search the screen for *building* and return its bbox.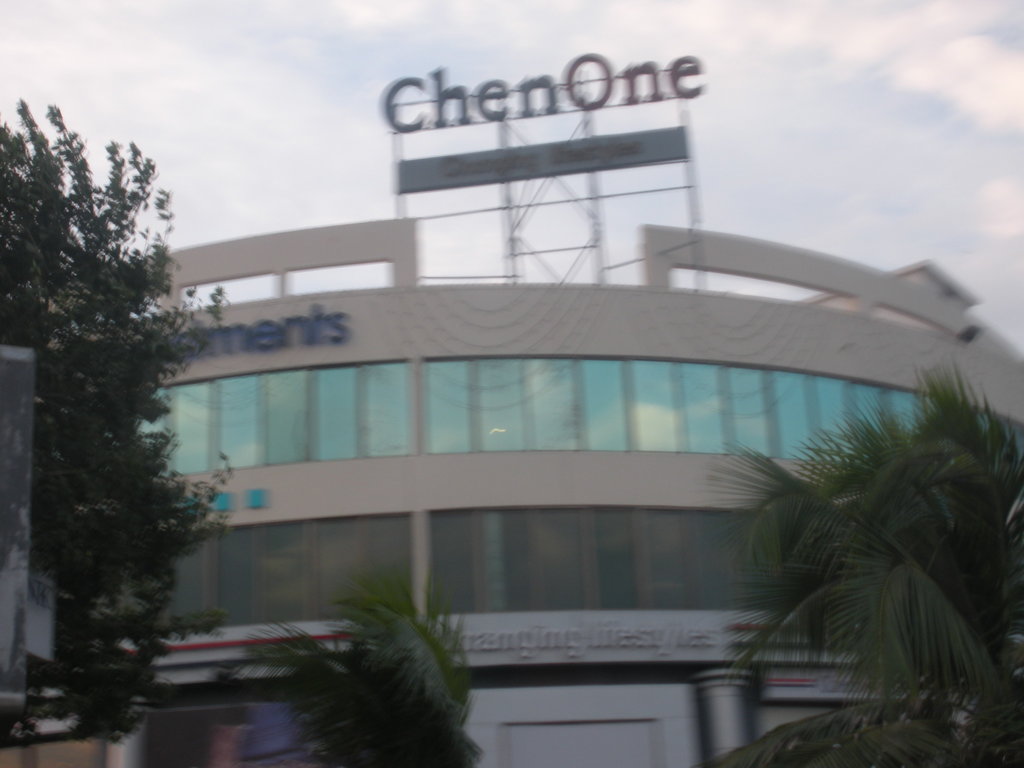
Found: (0,54,1023,767).
